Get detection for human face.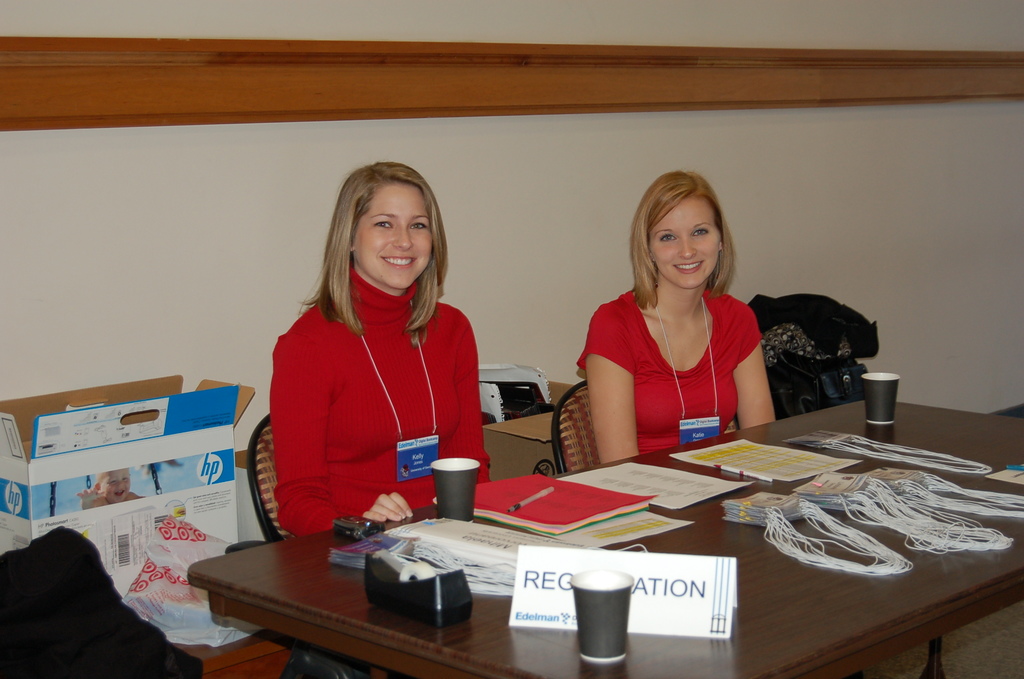
Detection: x1=649 y1=191 x2=720 y2=290.
